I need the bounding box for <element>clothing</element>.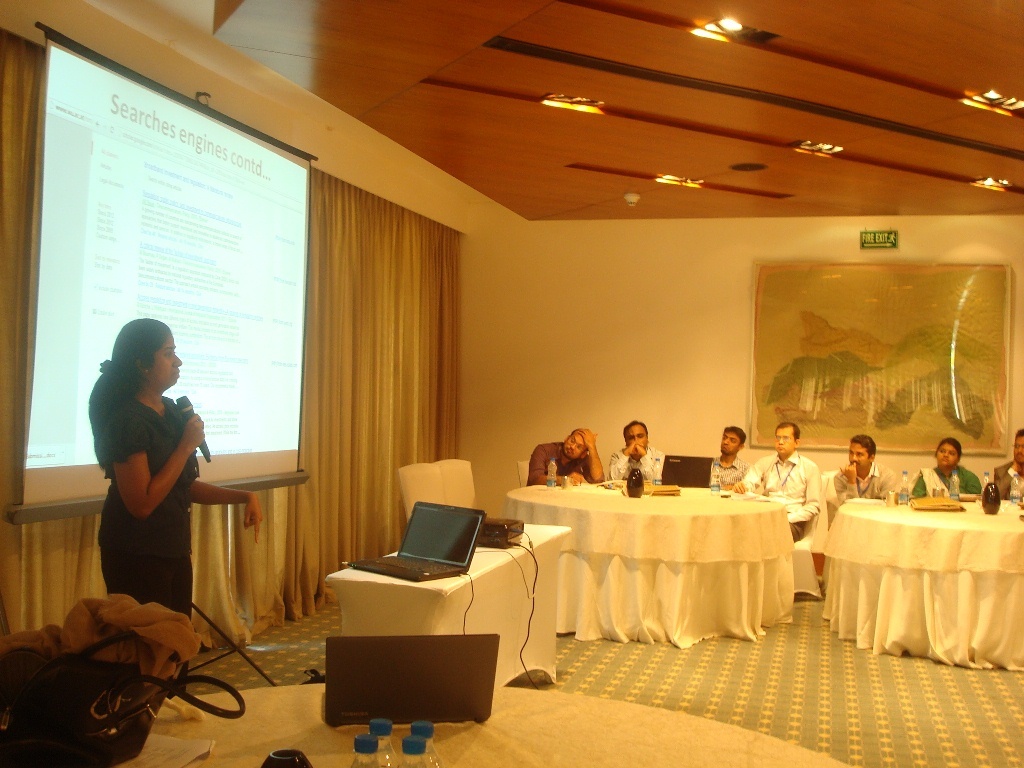
Here it is: 913 468 980 505.
